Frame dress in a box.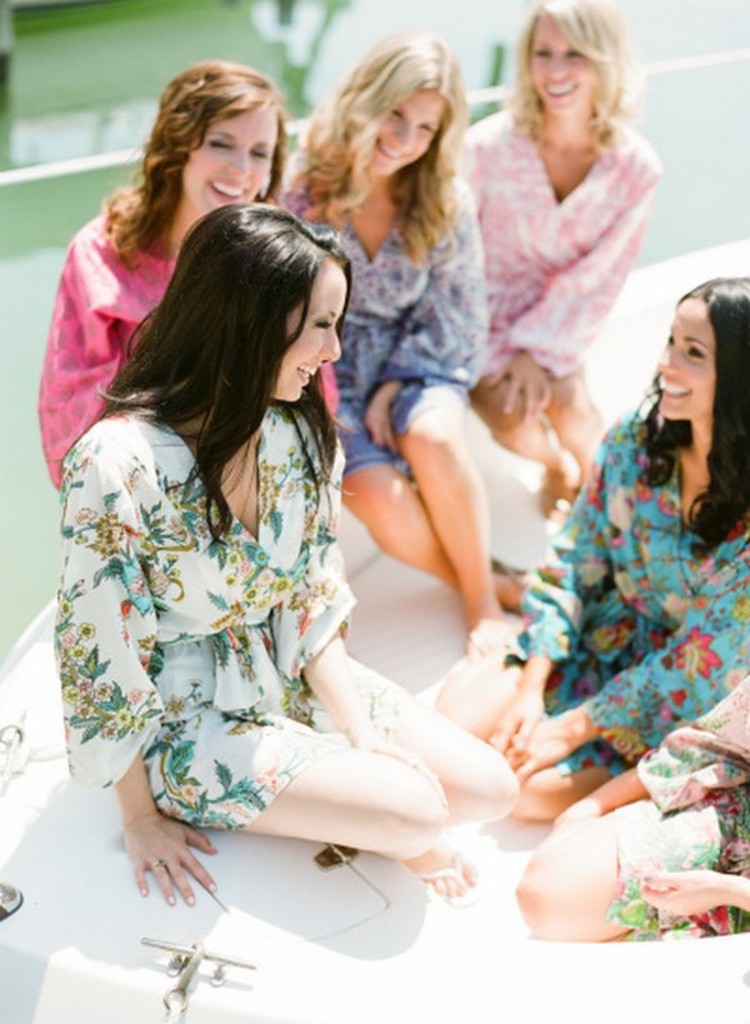
{"x1": 34, "y1": 208, "x2": 328, "y2": 486}.
